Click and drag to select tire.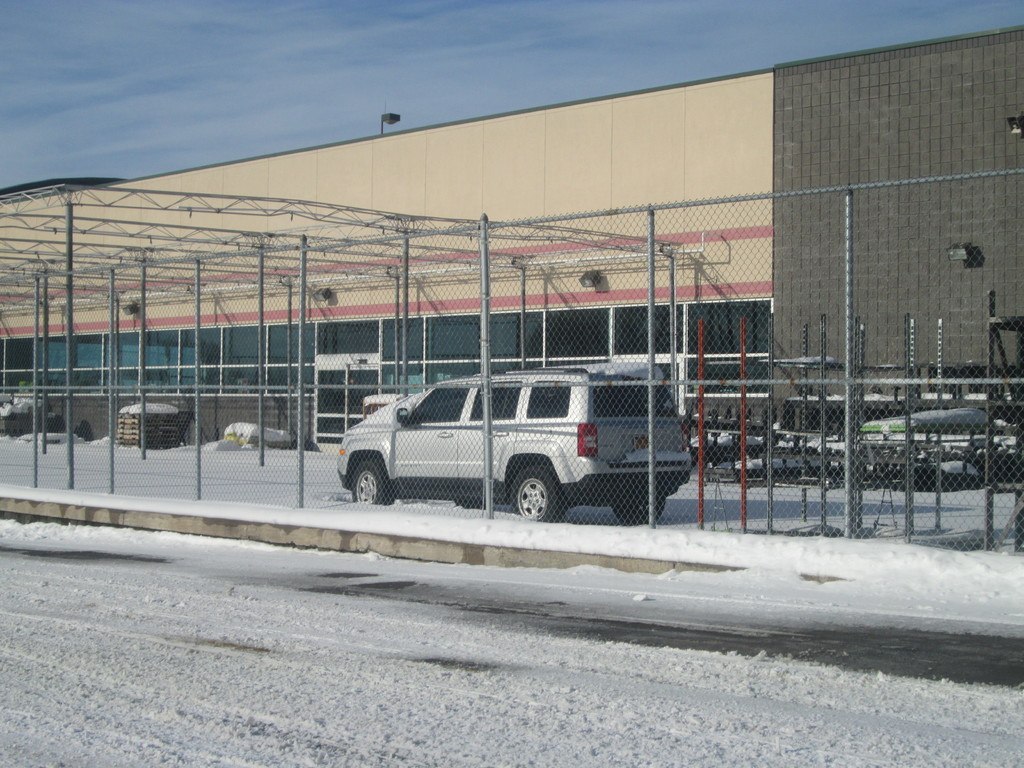
Selection: 614:494:667:525.
